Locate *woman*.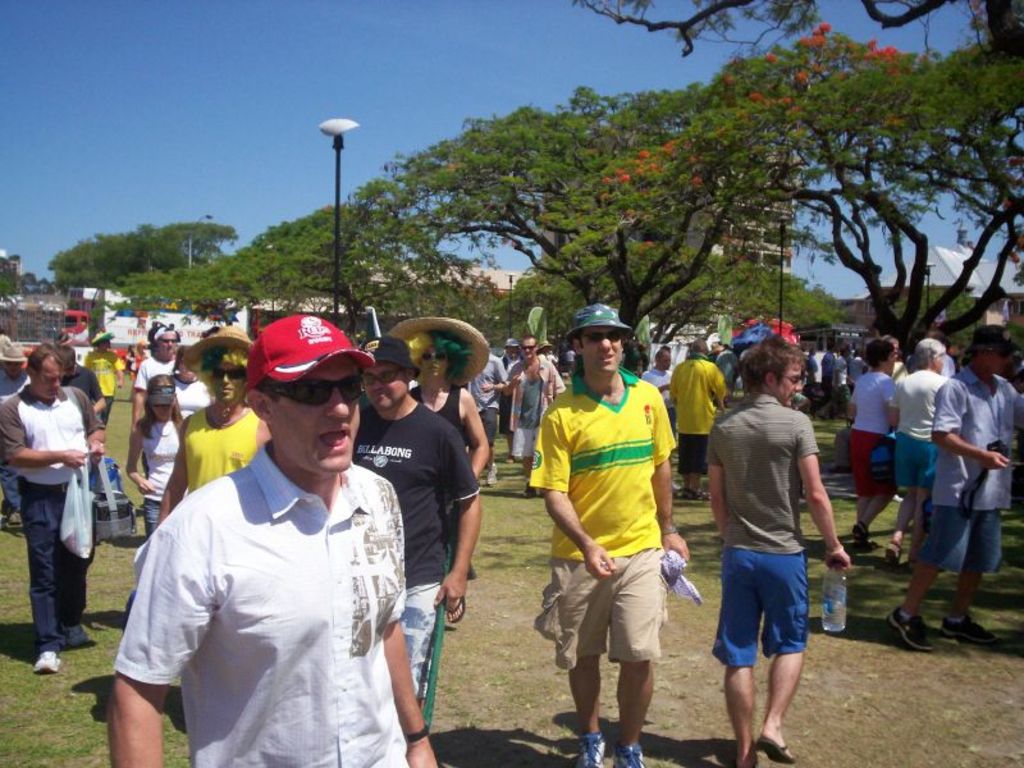
Bounding box: pyautogui.locateOnScreen(404, 325, 489, 622).
